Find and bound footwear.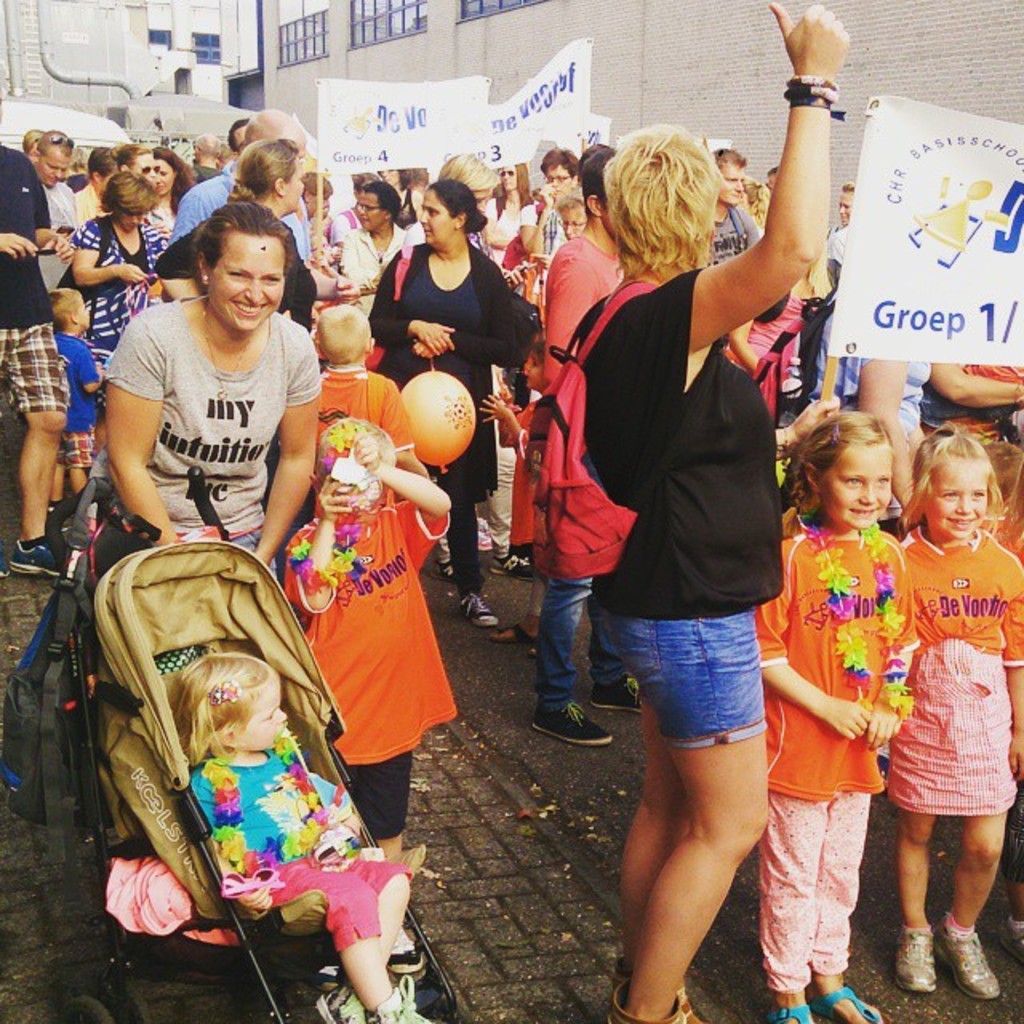
Bound: rect(456, 589, 496, 624).
